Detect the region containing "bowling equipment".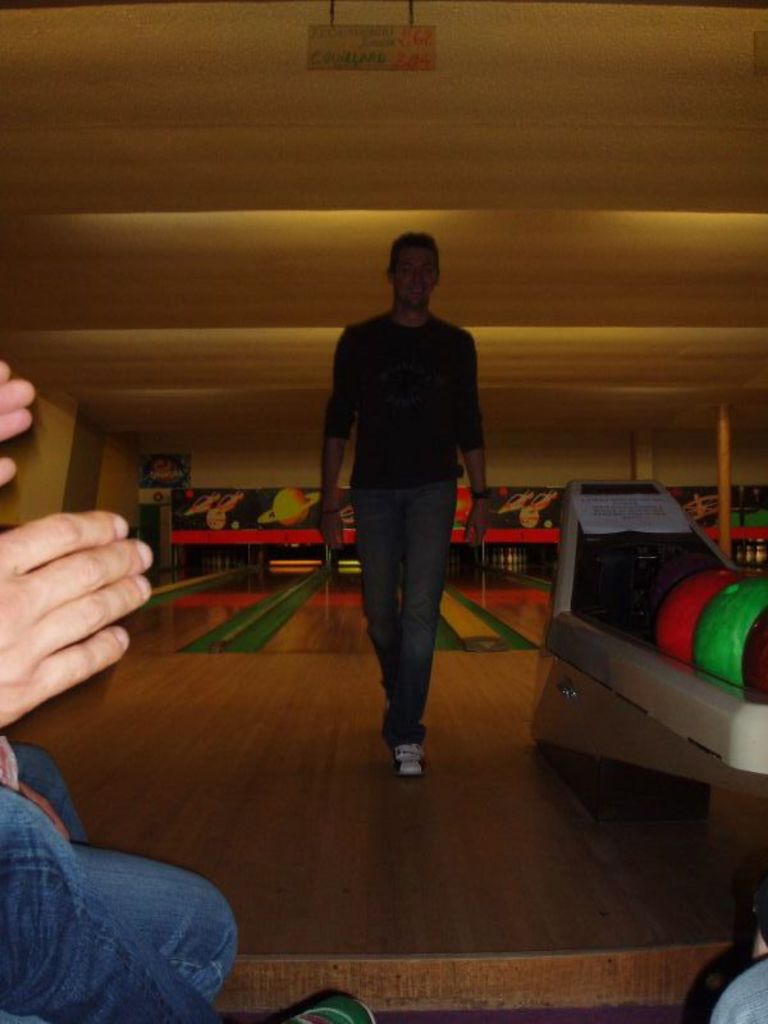
{"left": 535, "top": 471, "right": 767, "bottom": 824}.
